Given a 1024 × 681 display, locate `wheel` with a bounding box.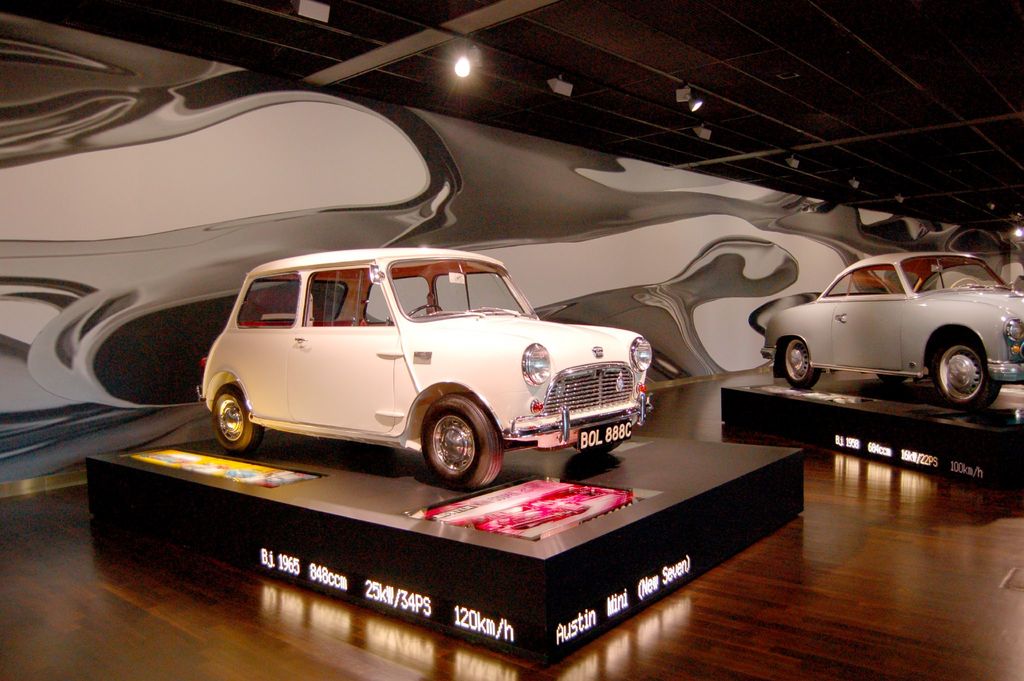
Located: [208, 384, 259, 452].
